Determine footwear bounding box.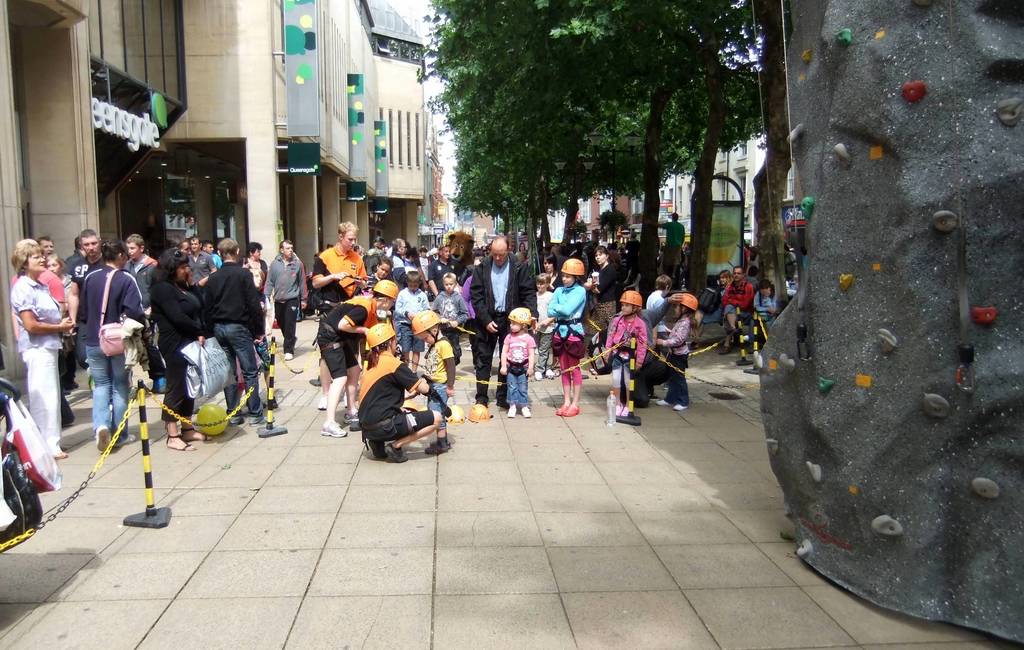
Determined: (left=543, top=370, right=557, bottom=379).
